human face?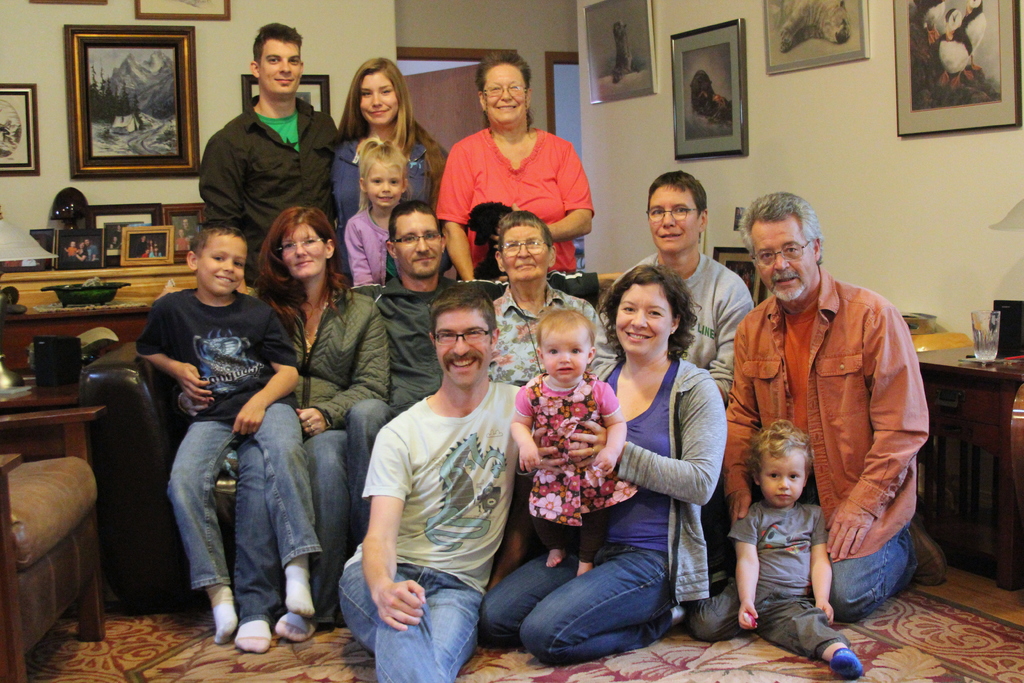
<box>285,223,326,286</box>
